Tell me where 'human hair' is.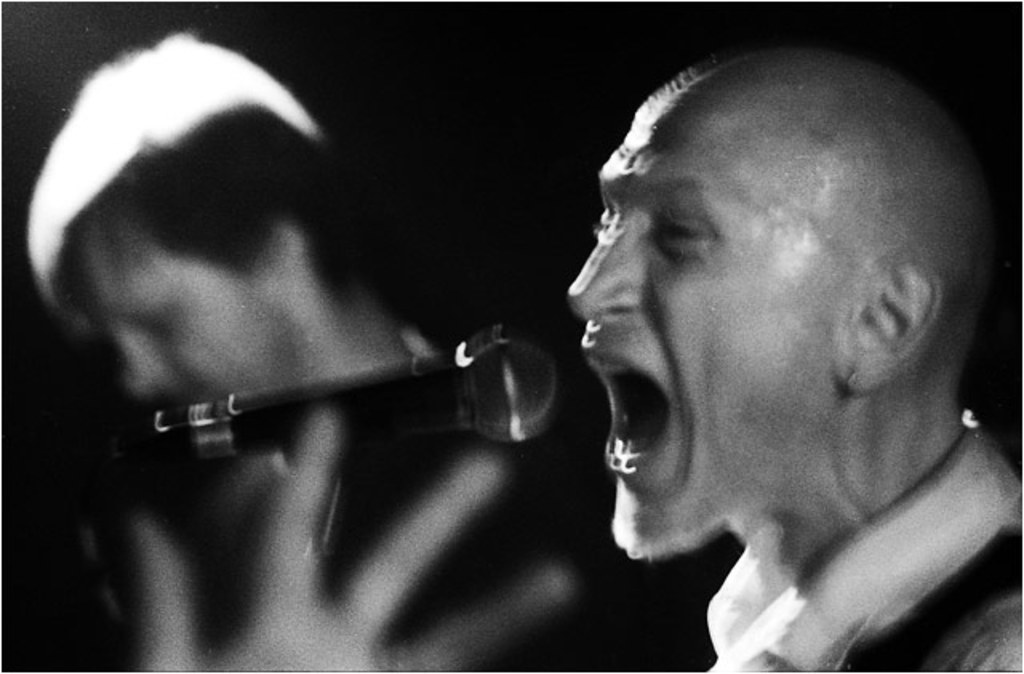
'human hair' is at <region>50, 104, 374, 306</region>.
